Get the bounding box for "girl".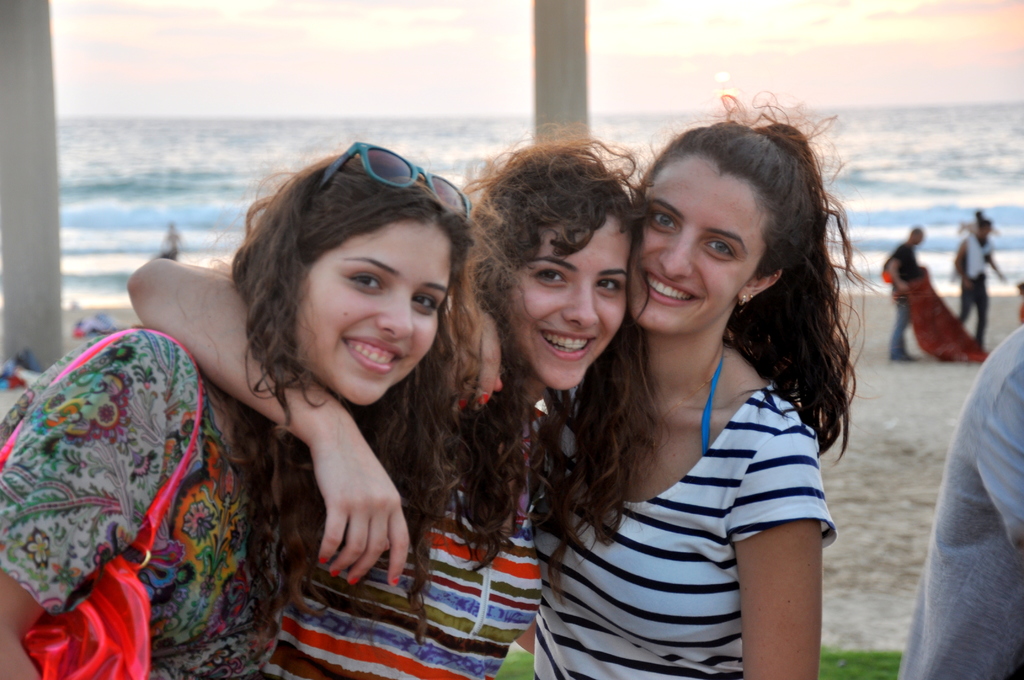
pyautogui.locateOnScreen(0, 145, 540, 679).
